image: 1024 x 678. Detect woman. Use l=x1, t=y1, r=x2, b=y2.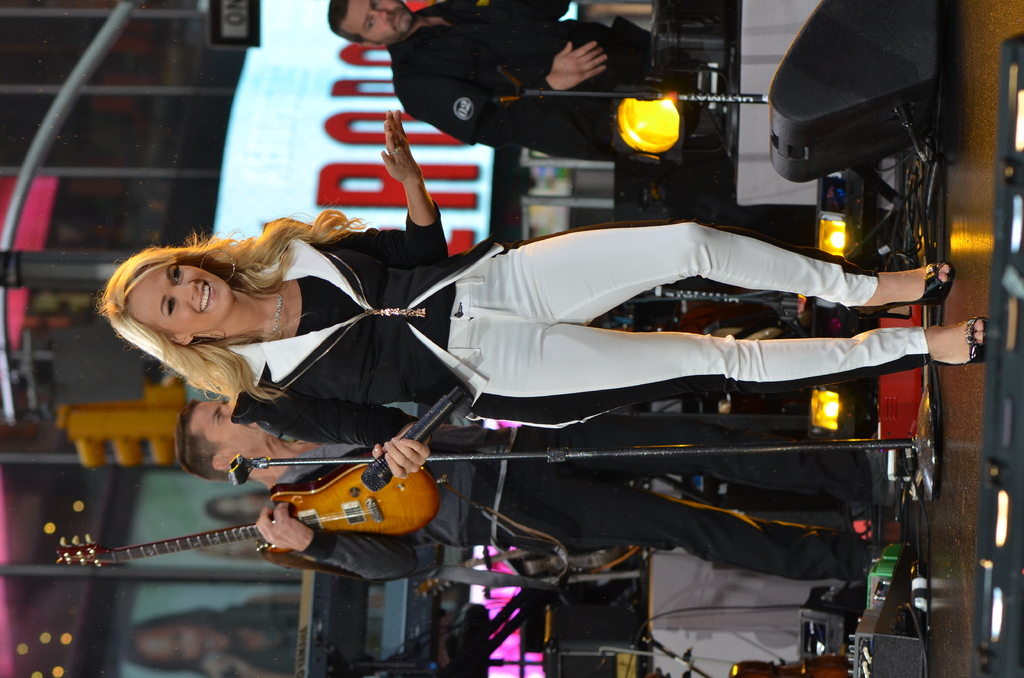
l=95, t=111, r=984, b=479.
